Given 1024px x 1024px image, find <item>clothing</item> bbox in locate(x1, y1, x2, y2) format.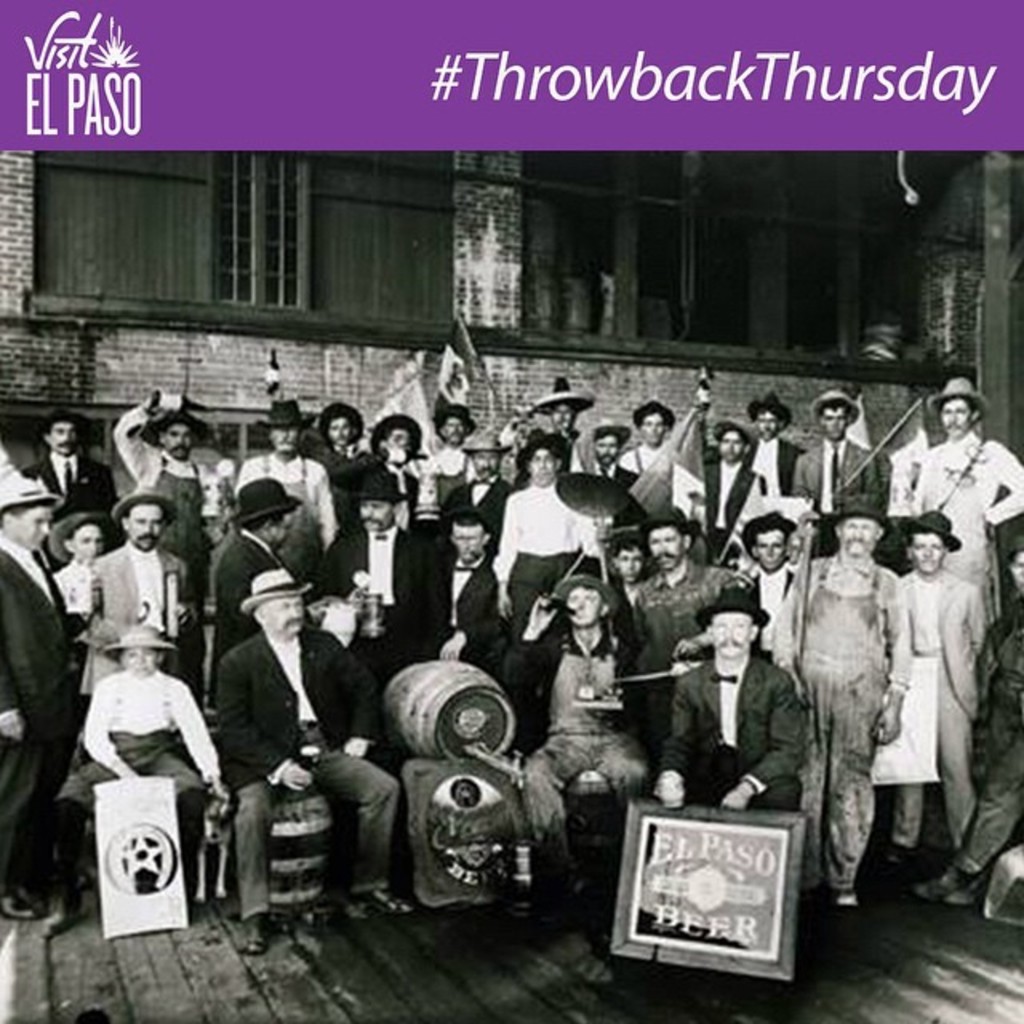
locate(131, 416, 213, 570).
